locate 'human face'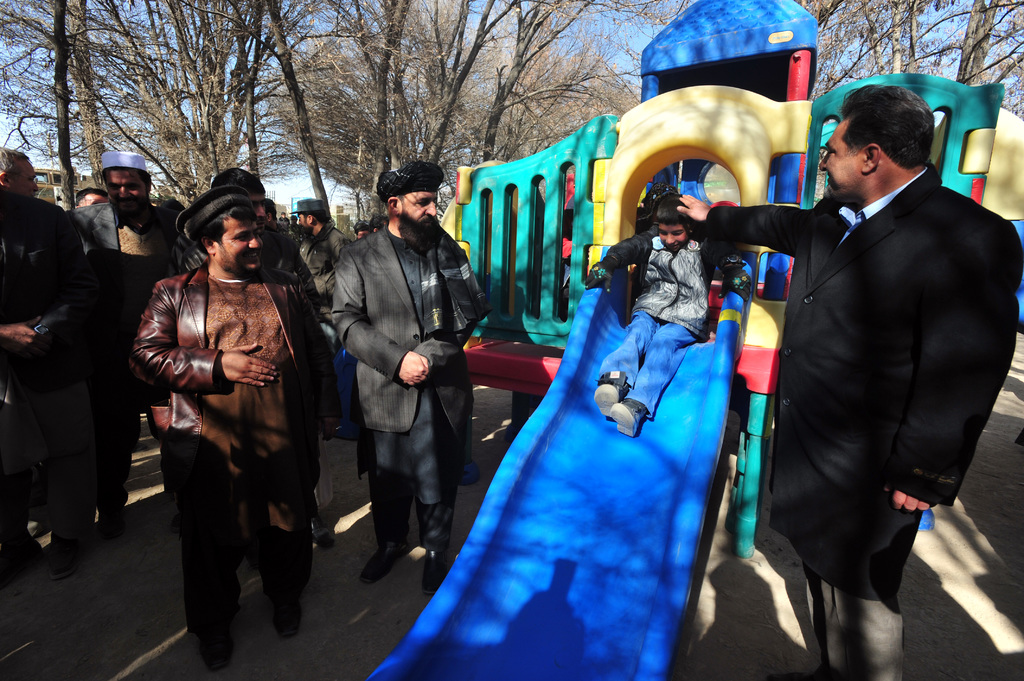
[left=356, top=230, right=371, bottom=239]
